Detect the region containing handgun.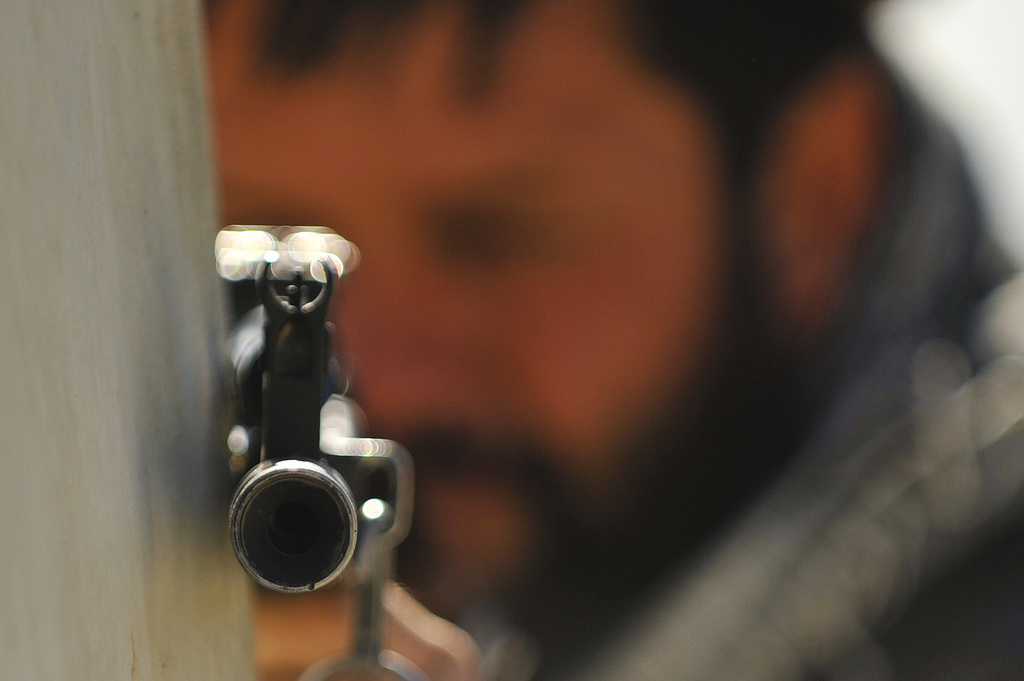
[217,224,414,680].
